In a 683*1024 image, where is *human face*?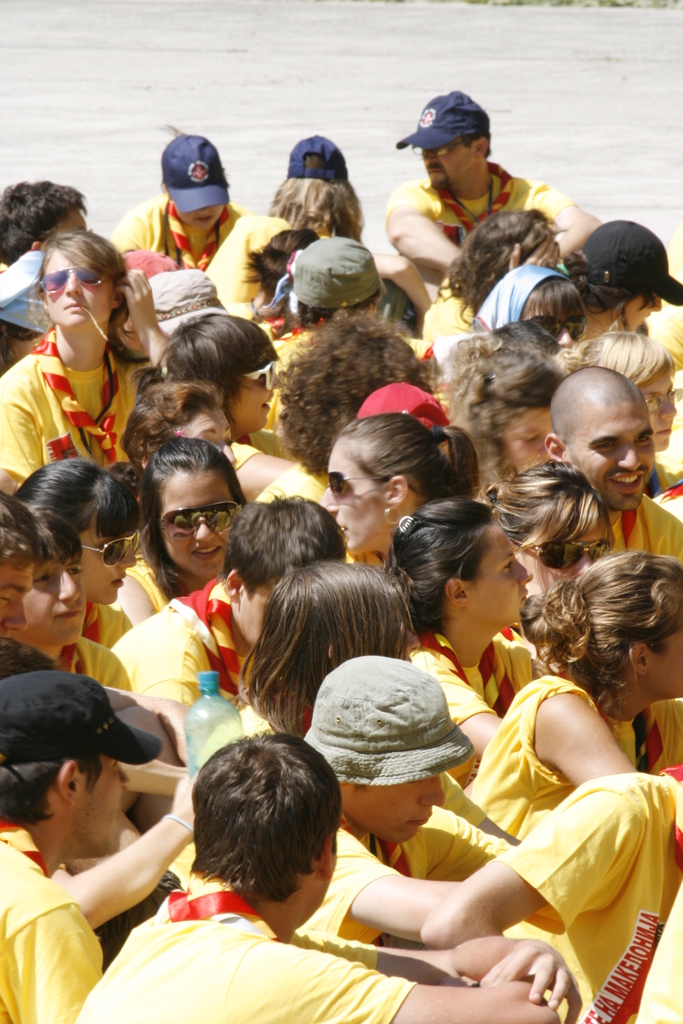
(left=459, top=536, right=538, bottom=628).
